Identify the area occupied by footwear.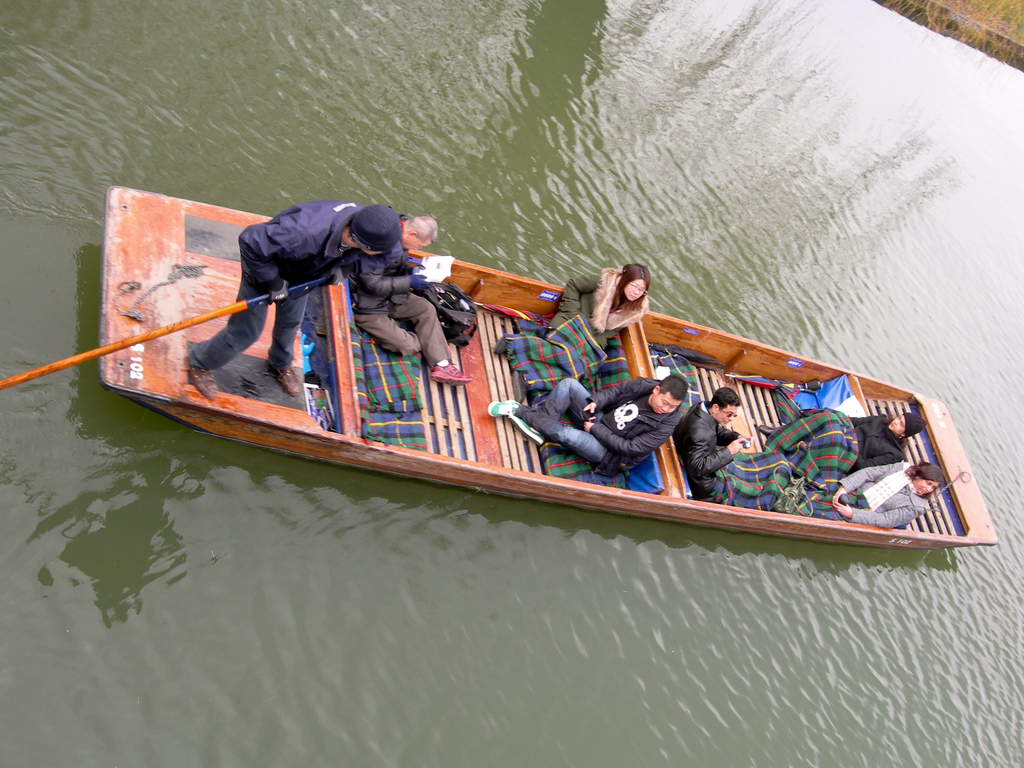
Area: box(486, 398, 543, 448).
